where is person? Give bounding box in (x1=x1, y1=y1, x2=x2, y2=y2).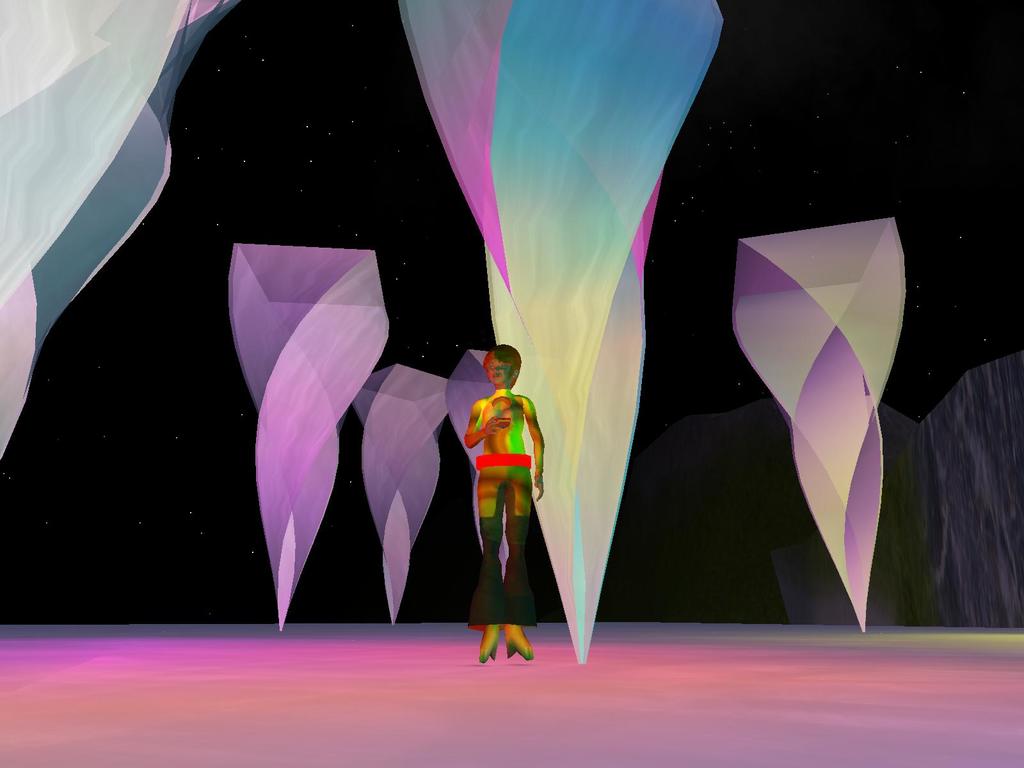
(x1=465, y1=345, x2=546, y2=665).
